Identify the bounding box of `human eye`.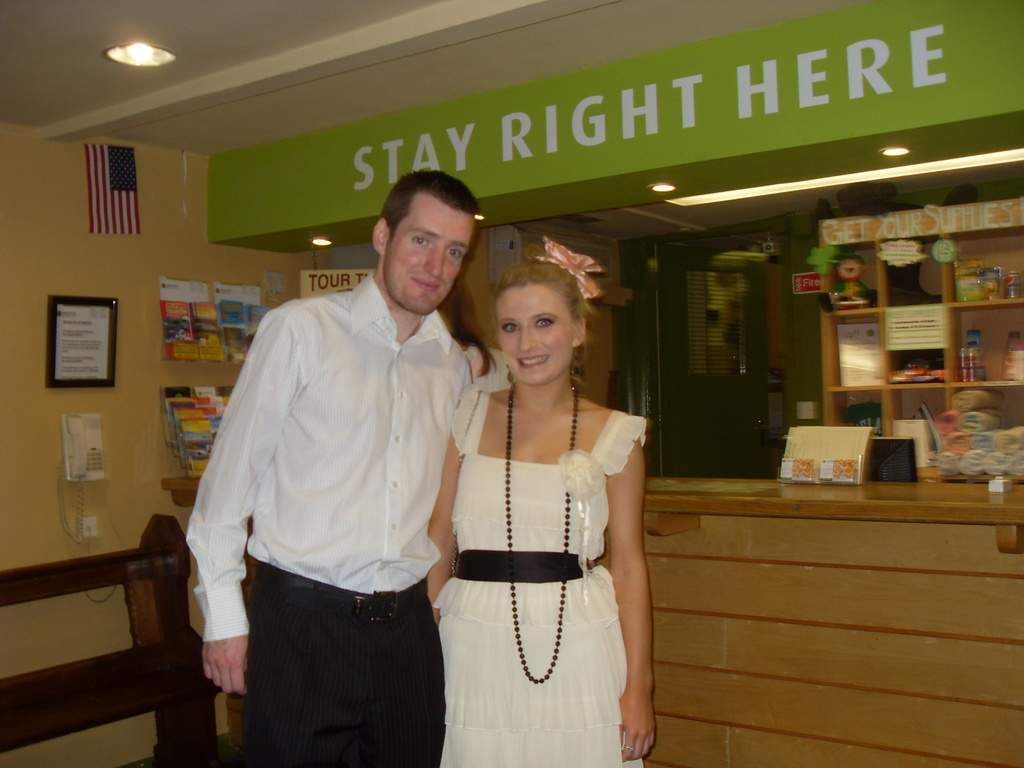
bbox(532, 317, 555, 330).
